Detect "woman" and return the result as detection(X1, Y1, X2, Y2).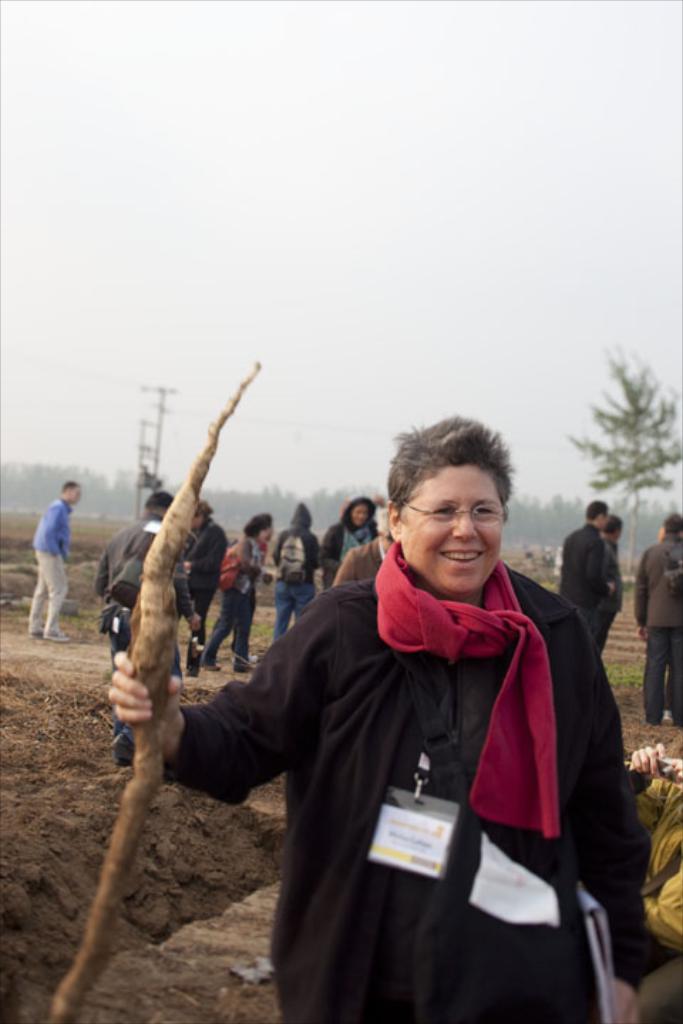
detection(148, 428, 637, 1021).
